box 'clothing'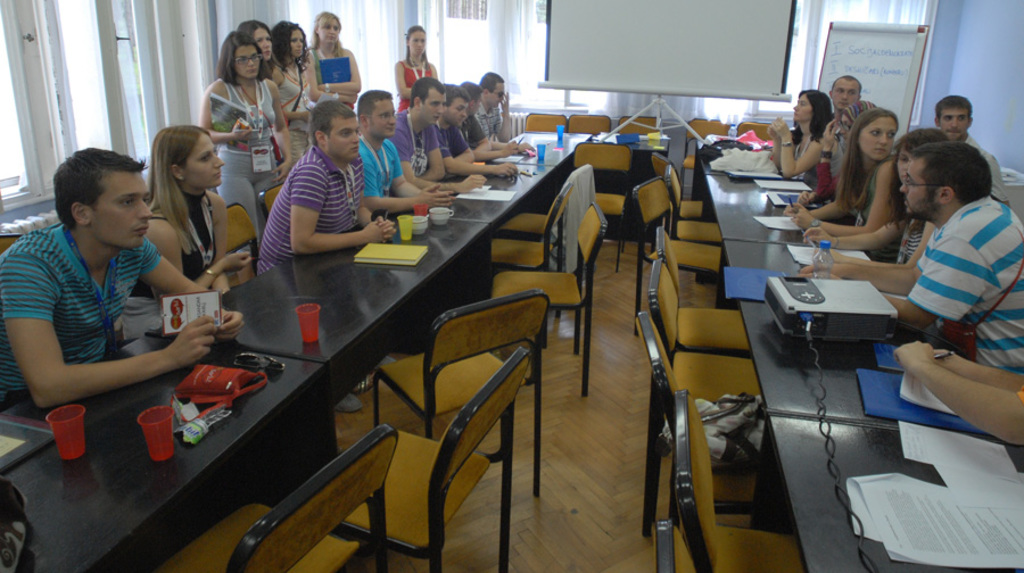
<box>209,77,284,256</box>
